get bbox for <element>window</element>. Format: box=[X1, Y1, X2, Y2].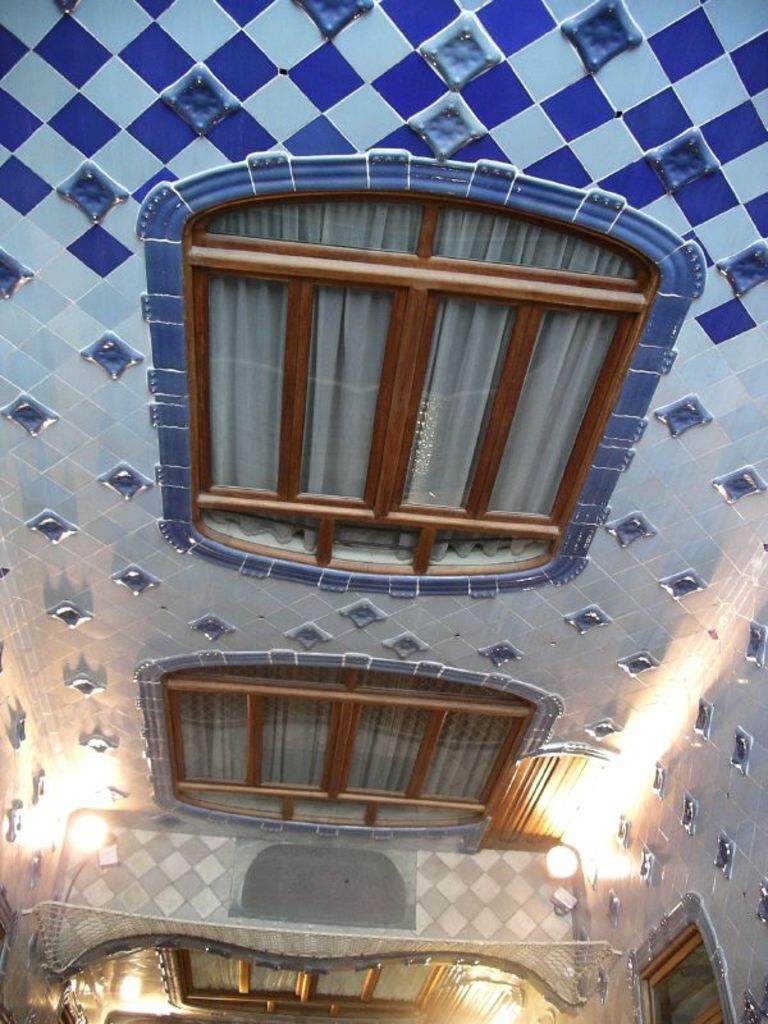
box=[622, 893, 735, 1023].
